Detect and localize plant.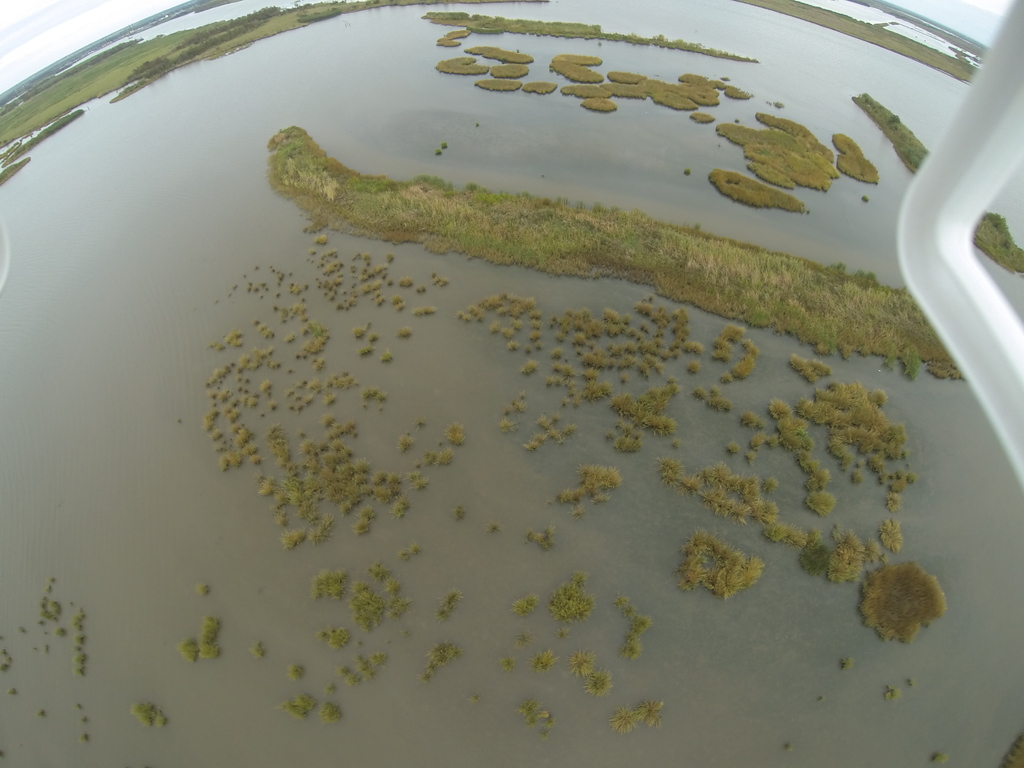
Localized at 366, 561, 390, 584.
